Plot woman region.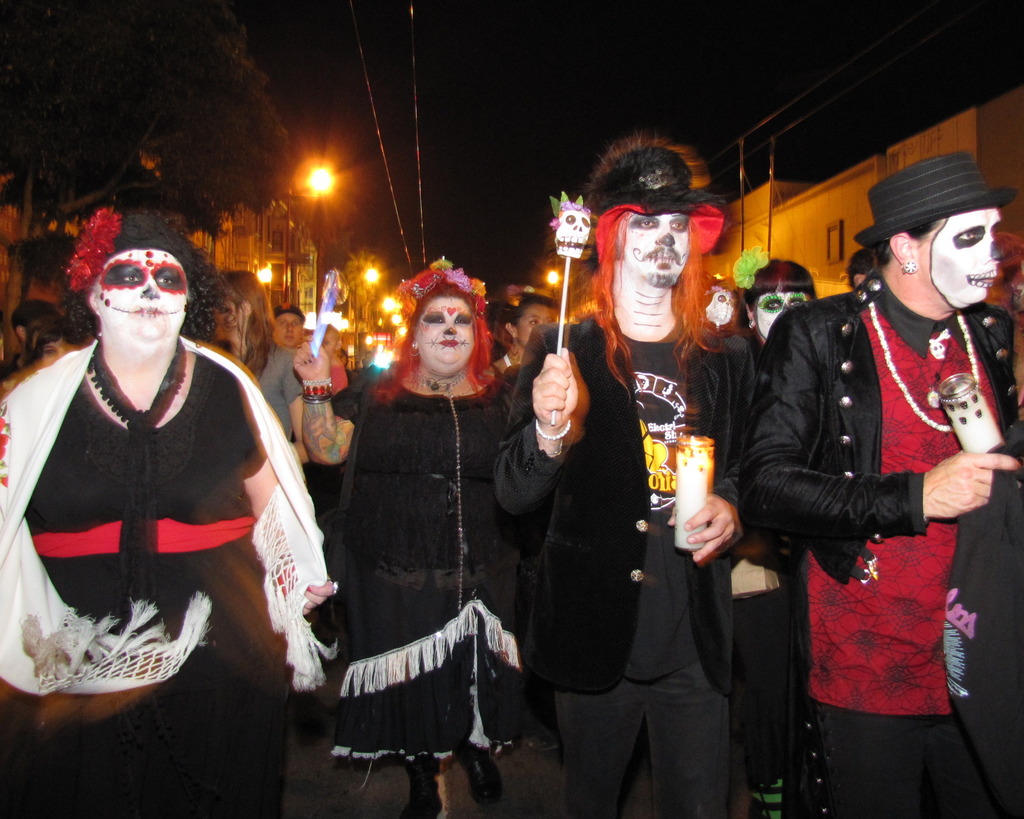
Plotted at {"left": 726, "top": 256, "right": 821, "bottom": 347}.
